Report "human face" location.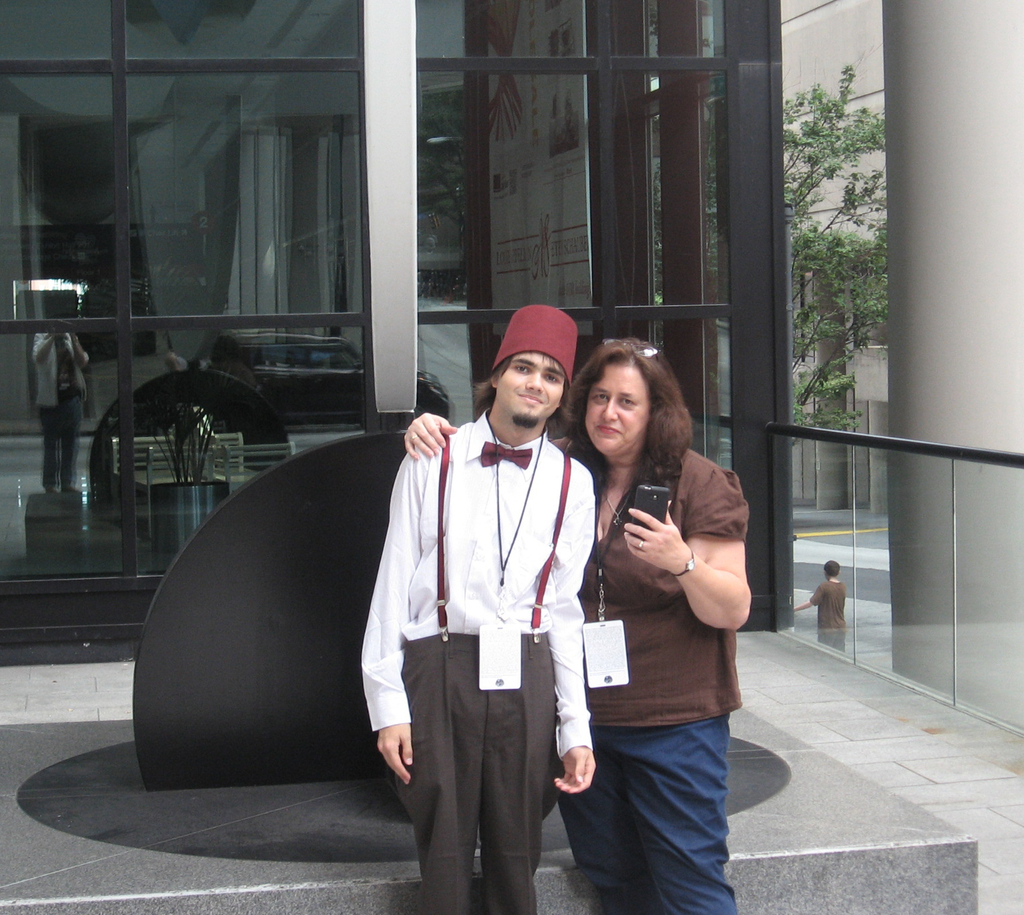
Report: {"left": 499, "top": 356, "right": 561, "bottom": 427}.
